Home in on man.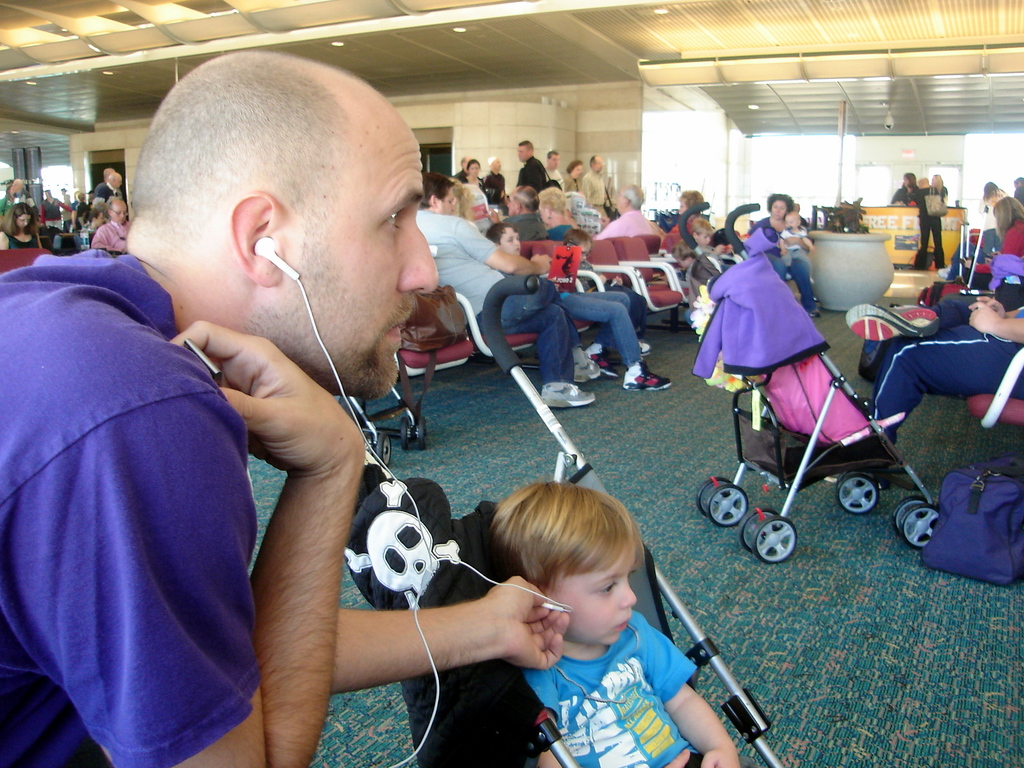
Homed in at (left=593, top=182, right=656, bottom=238).
